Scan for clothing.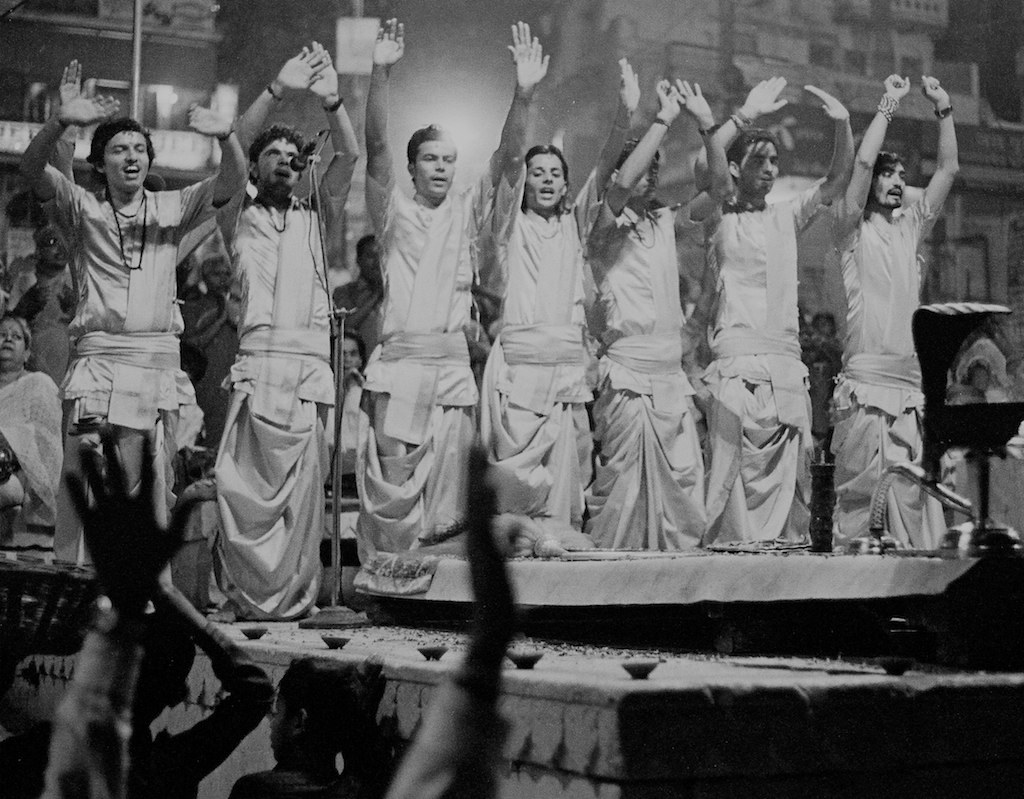
Scan result: locate(367, 167, 511, 588).
